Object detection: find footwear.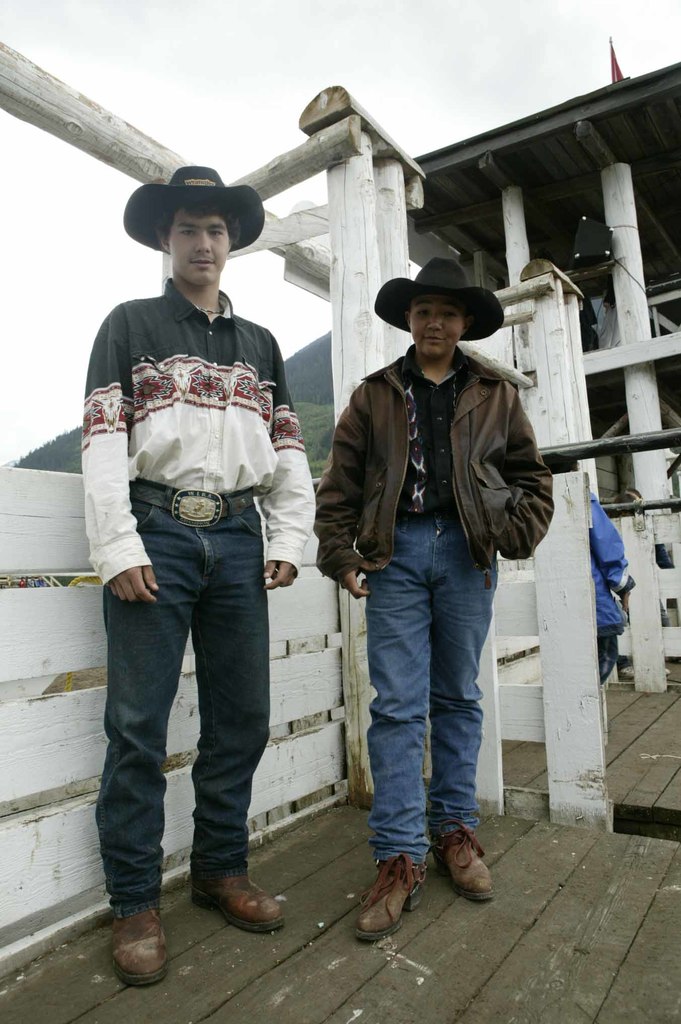
[359,864,435,948].
